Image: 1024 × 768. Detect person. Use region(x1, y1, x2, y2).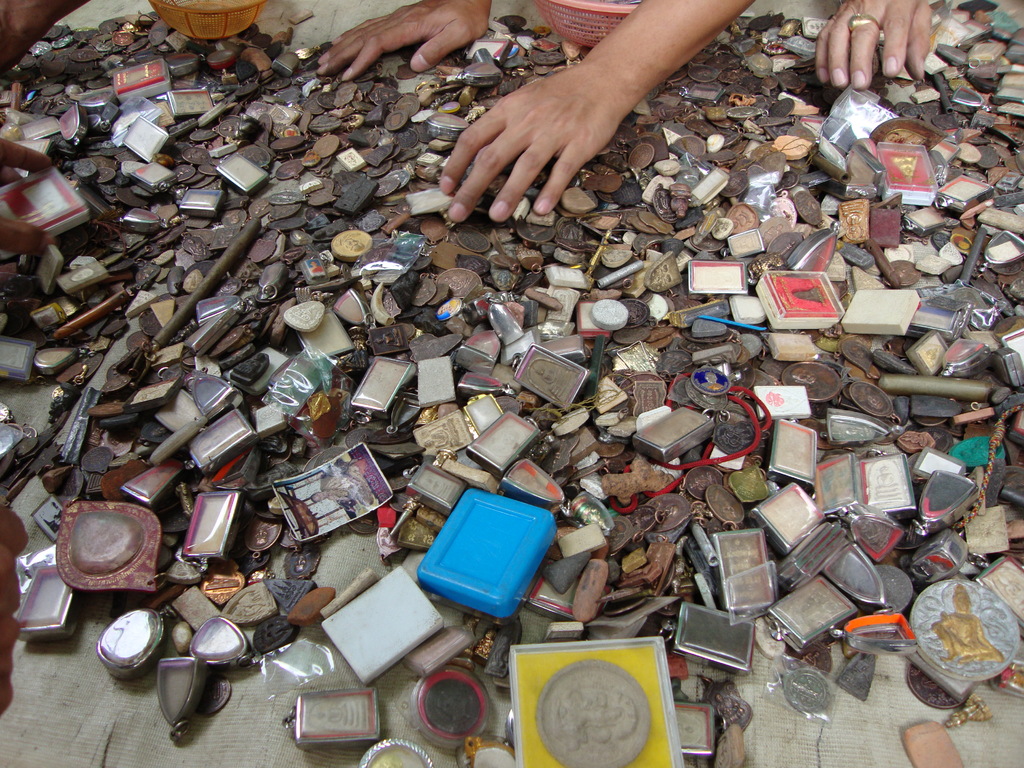
region(814, 0, 938, 92).
